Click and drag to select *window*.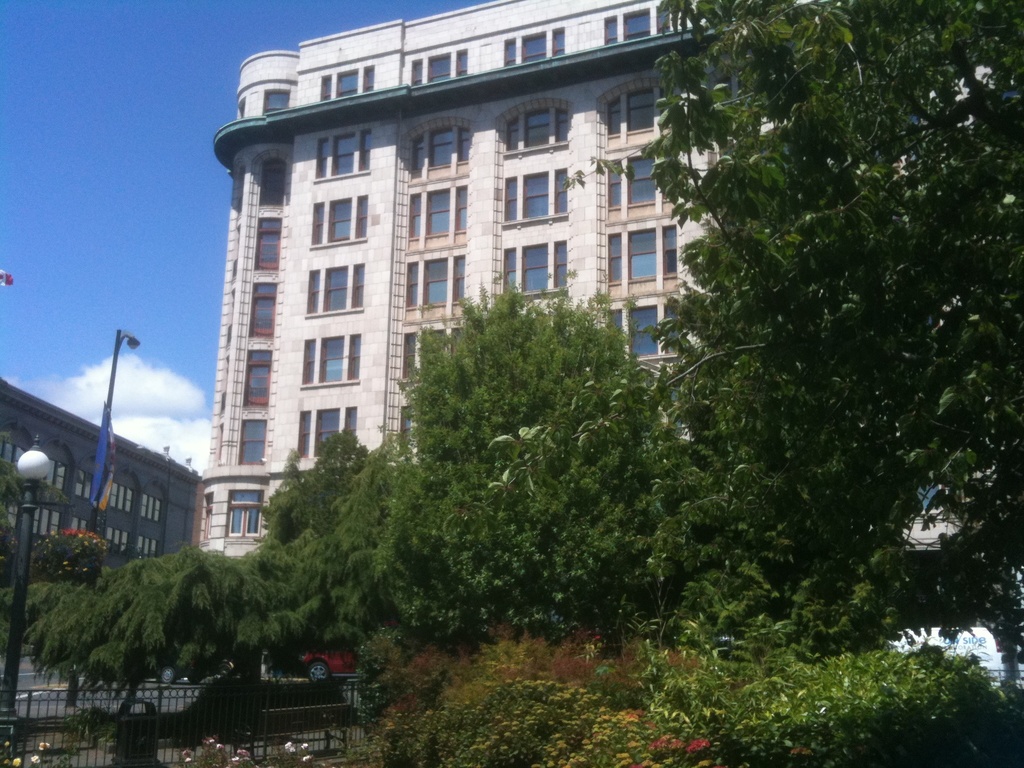
Selection: <region>664, 301, 678, 355</region>.
